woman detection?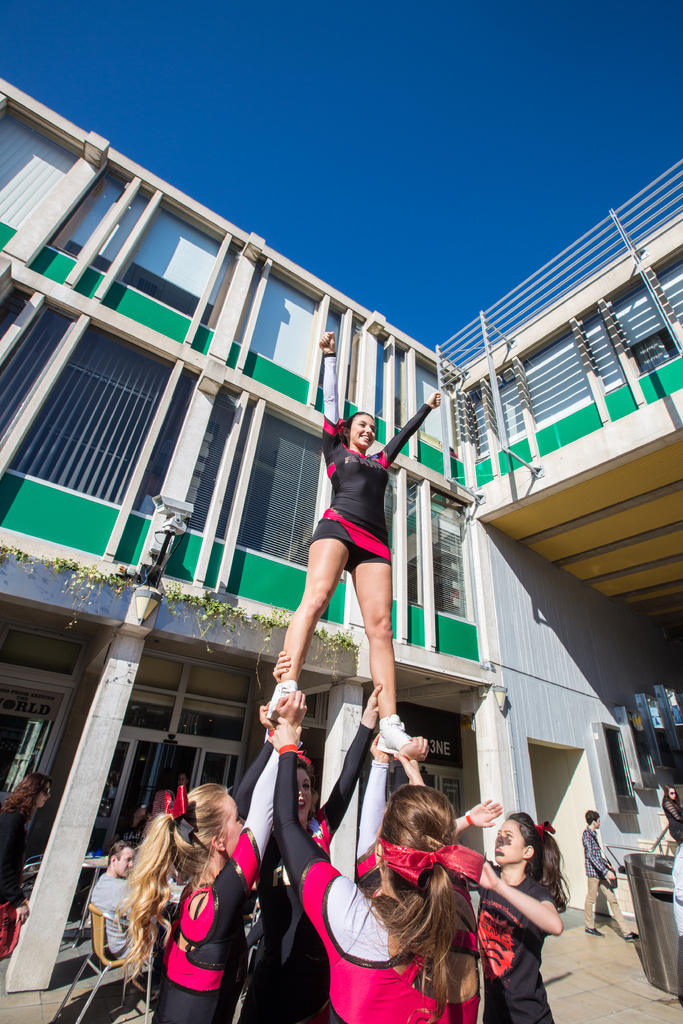
[274,325,447,742]
